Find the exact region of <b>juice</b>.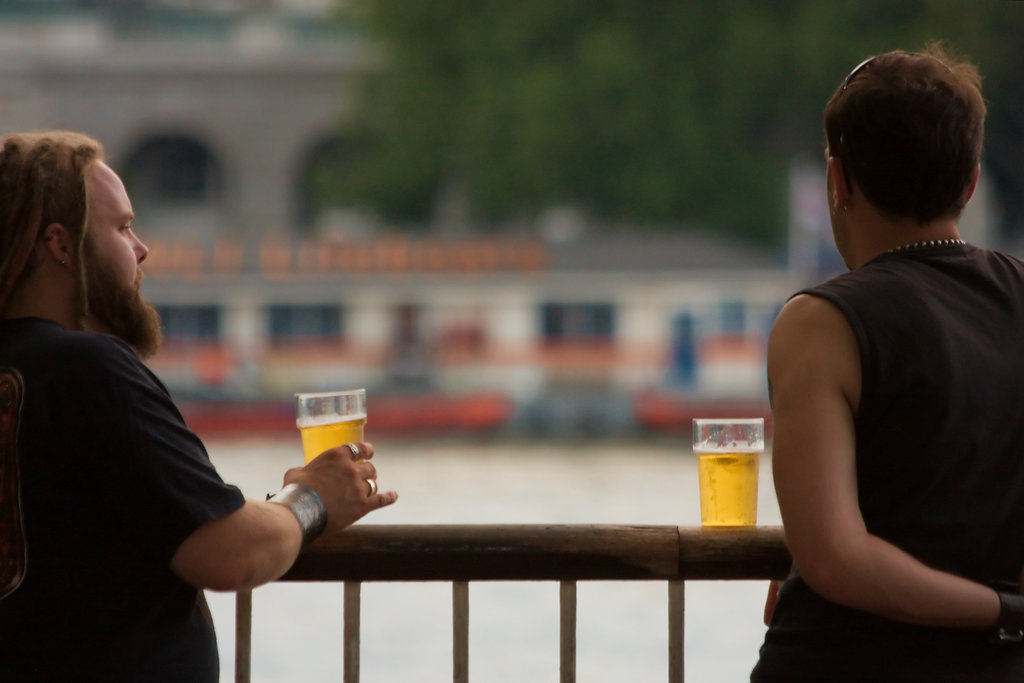
Exact region: bbox=(280, 393, 365, 486).
